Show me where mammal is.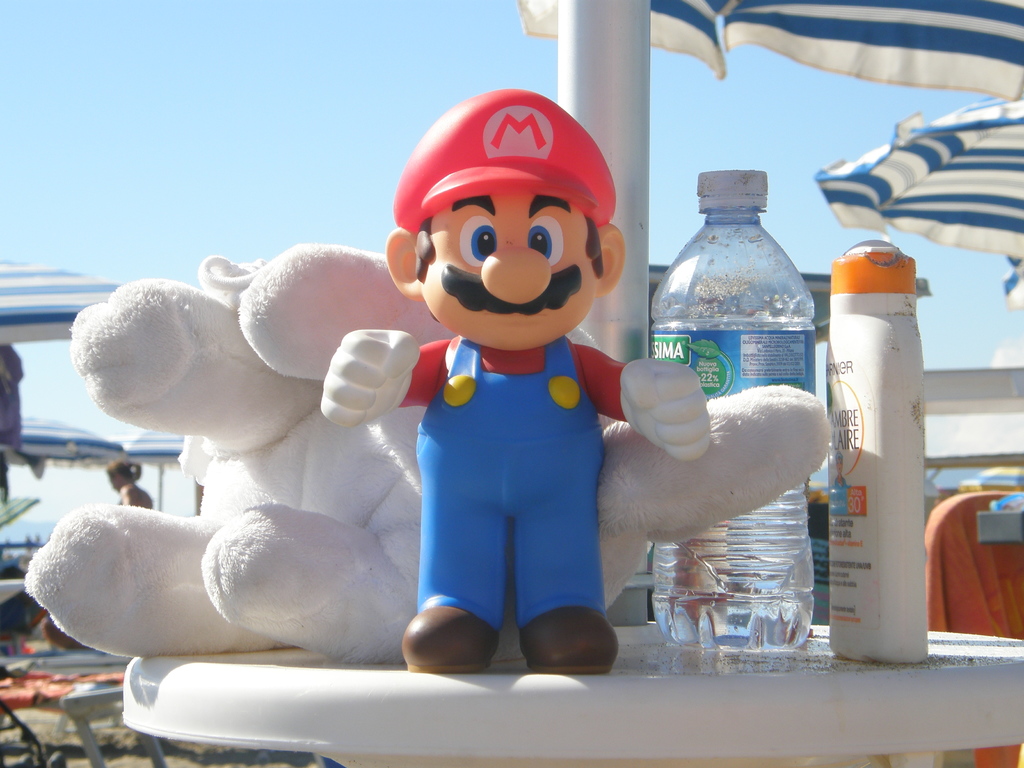
mammal is at {"x1": 27, "y1": 239, "x2": 832, "y2": 659}.
